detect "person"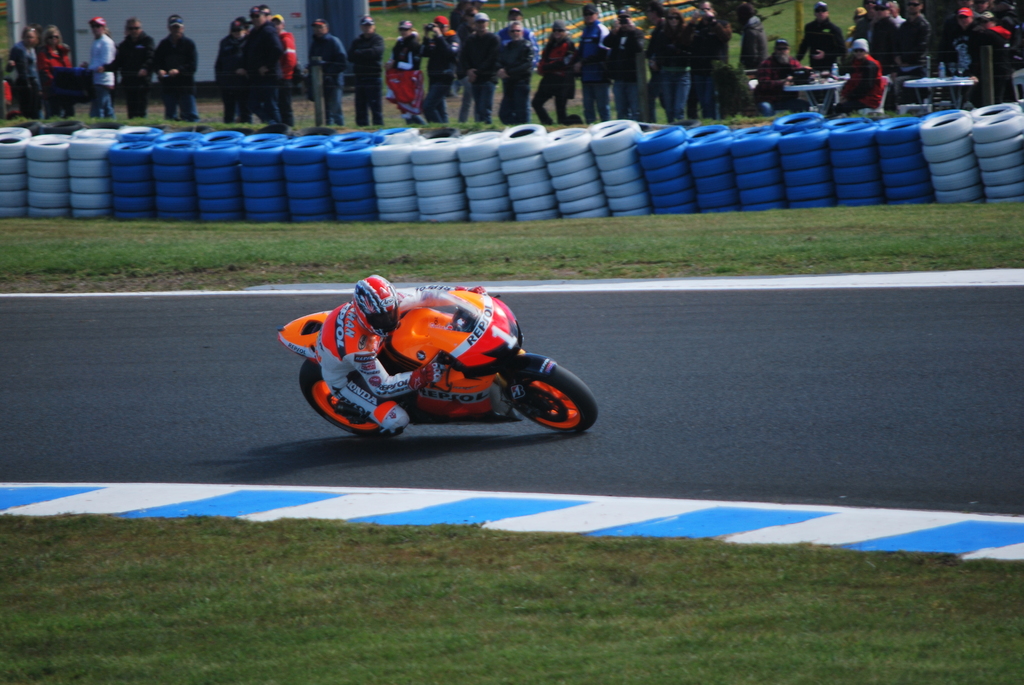
384, 16, 430, 120
